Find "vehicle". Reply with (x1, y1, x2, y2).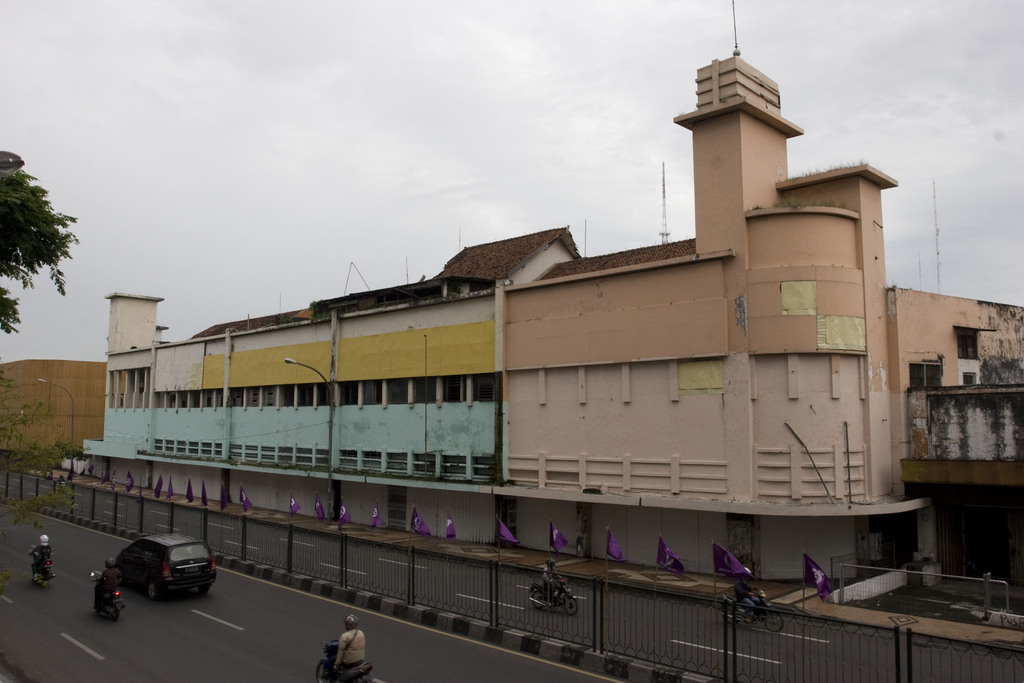
(528, 577, 575, 613).
